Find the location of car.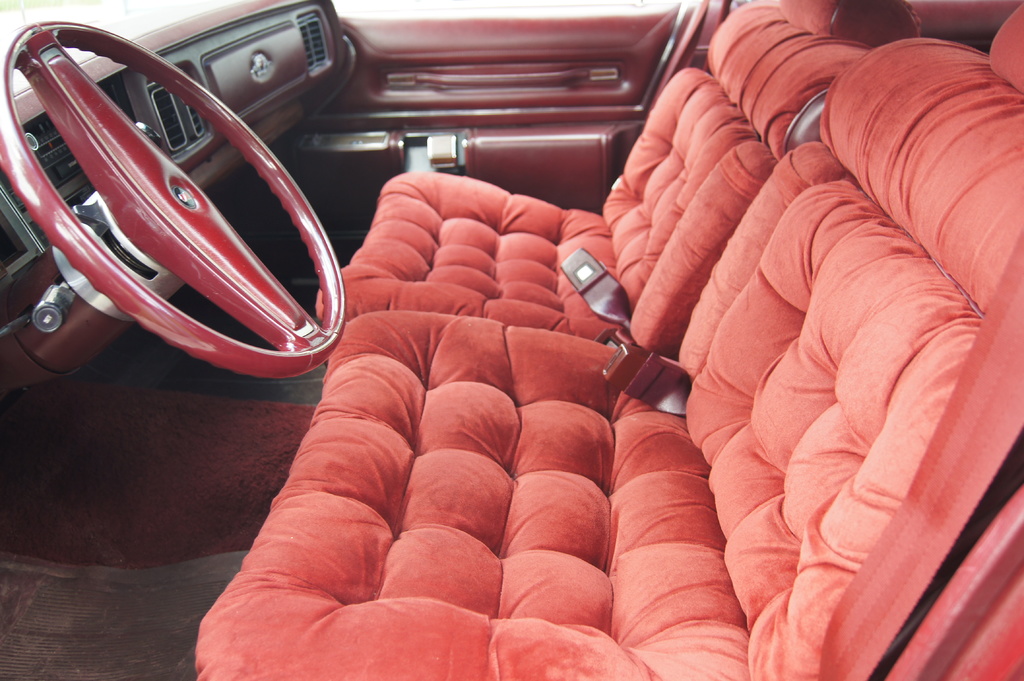
Location: {"x1": 0, "y1": 0, "x2": 1023, "y2": 680}.
